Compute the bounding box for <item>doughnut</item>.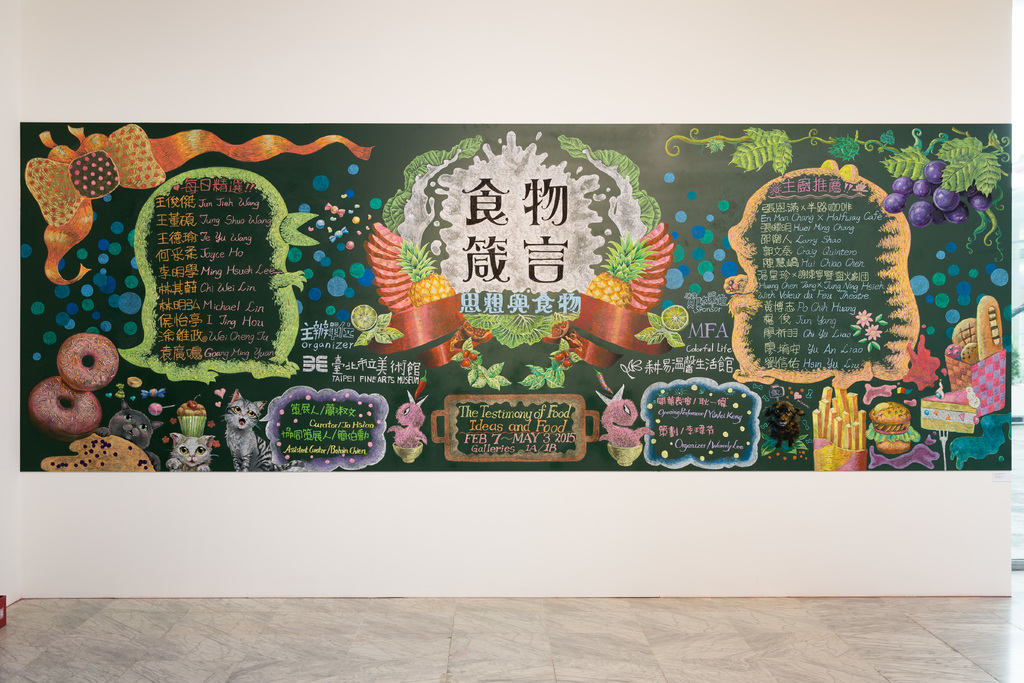
BBox(25, 375, 102, 436).
